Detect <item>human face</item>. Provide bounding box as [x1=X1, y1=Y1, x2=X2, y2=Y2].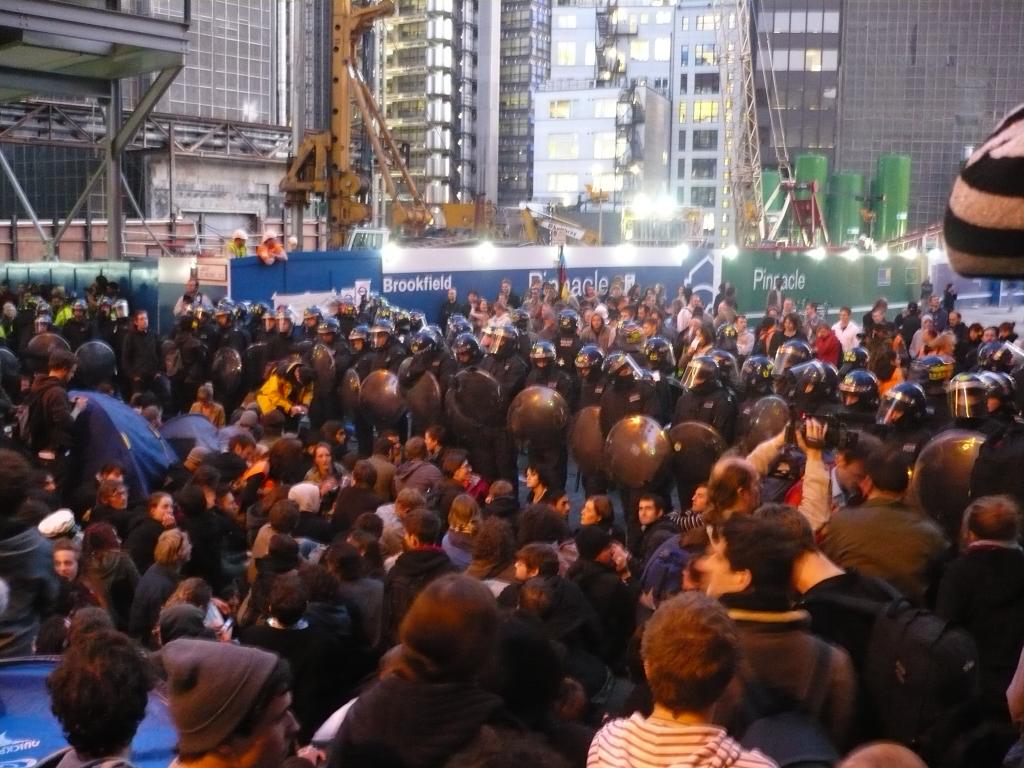
[x1=510, y1=556, x2=530, y2=582].
